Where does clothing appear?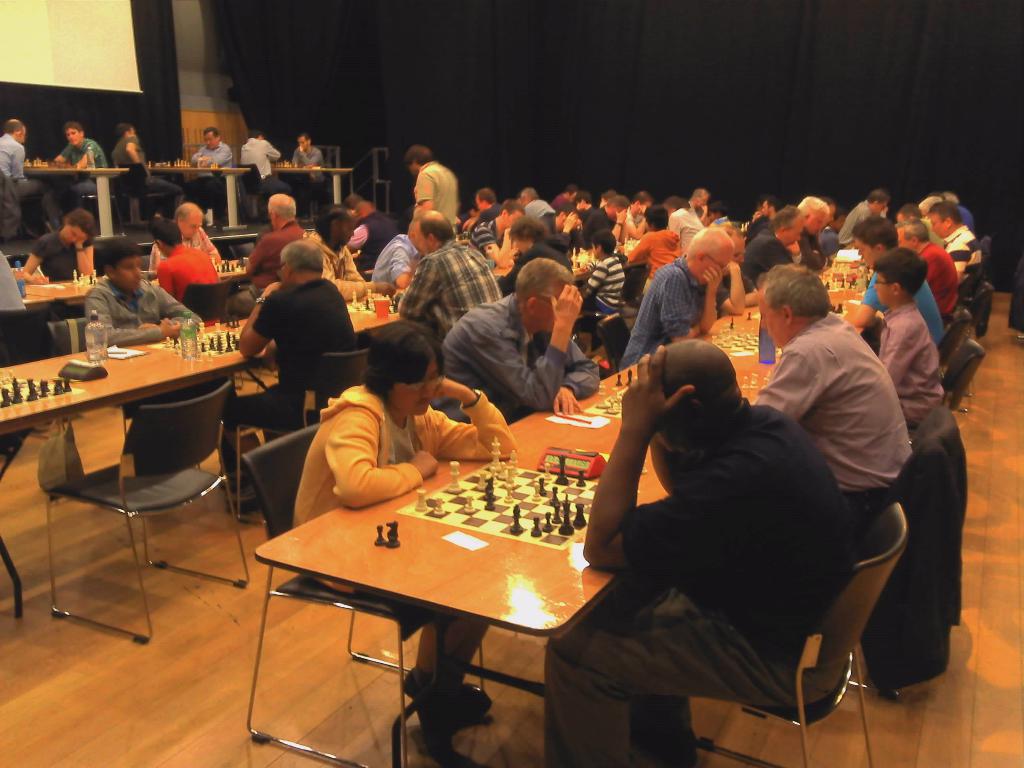
Appears at (x1=141, y1=221, x2=221, y2=275).
